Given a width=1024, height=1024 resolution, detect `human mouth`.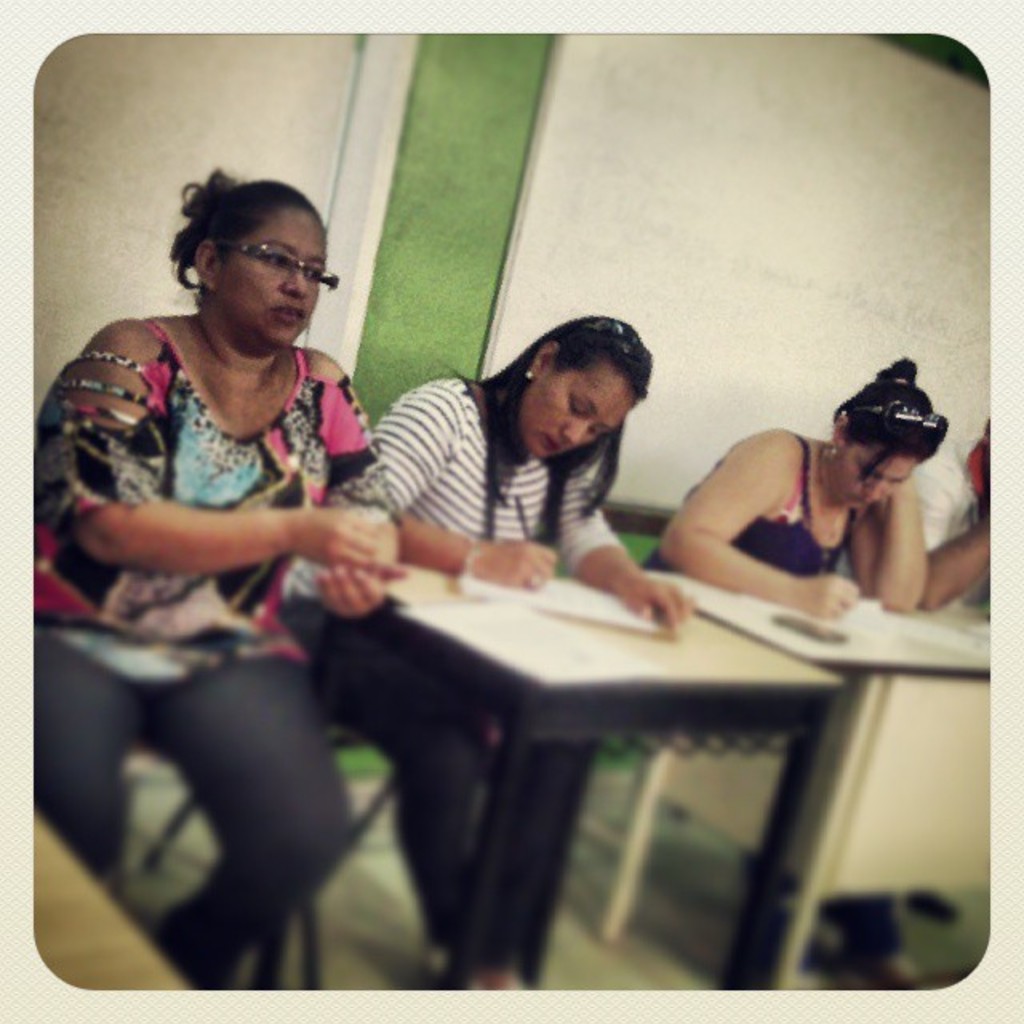
region(275, 307, 301, 323).
